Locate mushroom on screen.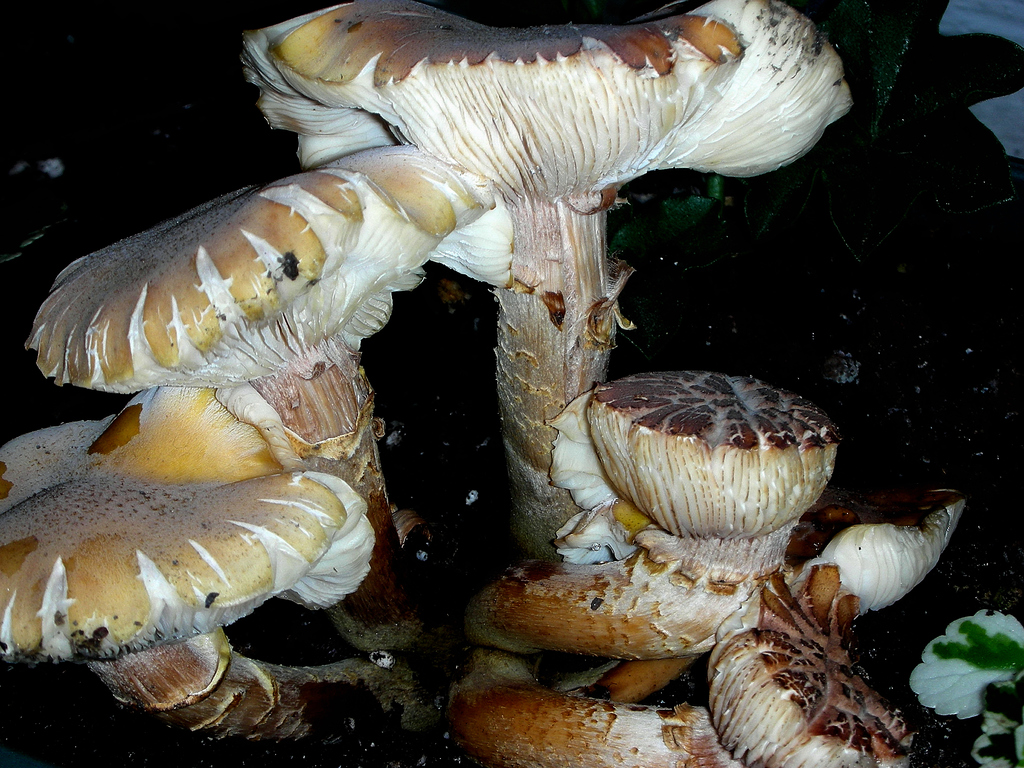
On screen at select_region(548, 362, 865, 559).
